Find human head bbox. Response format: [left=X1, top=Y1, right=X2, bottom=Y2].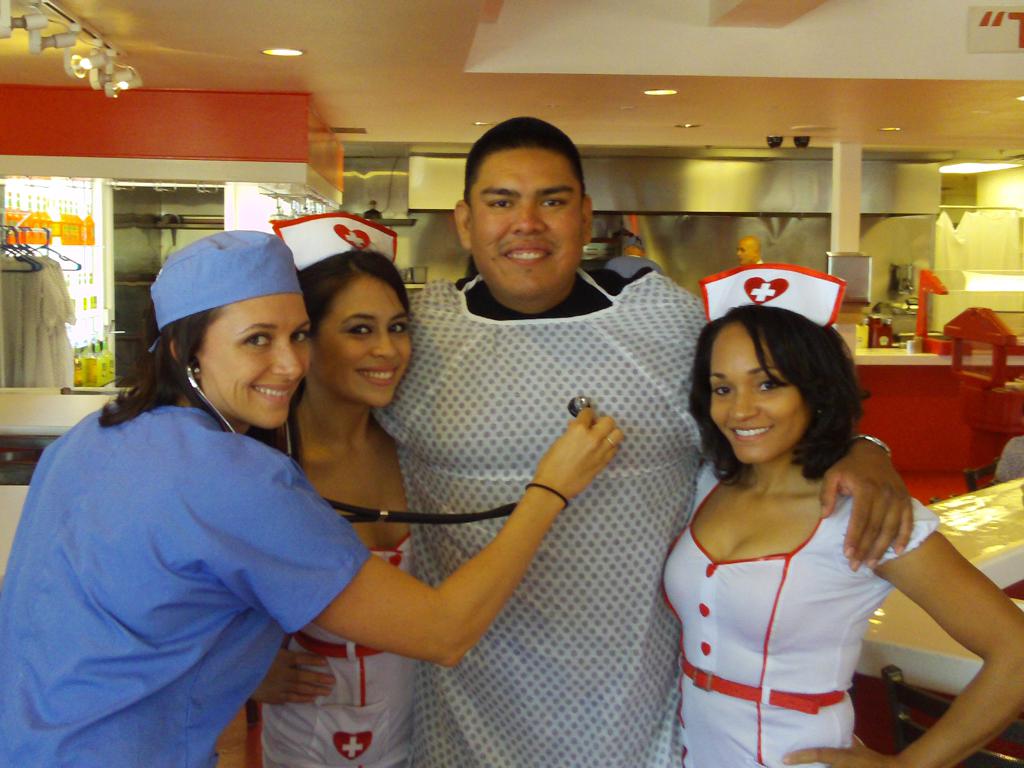
[left=298, top=254, right=408, bottom=407].
